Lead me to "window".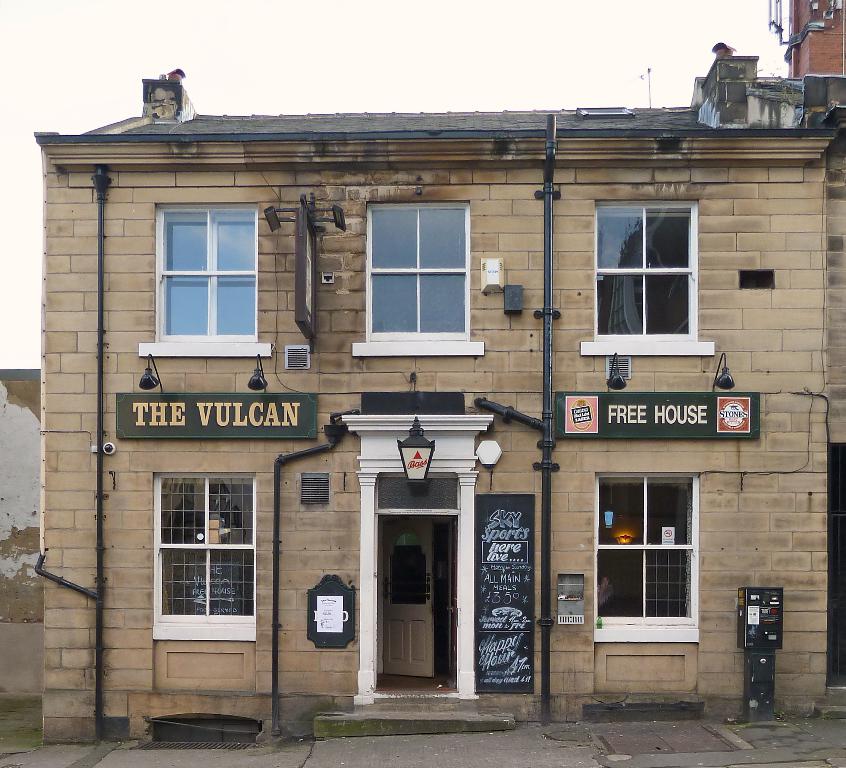
Lead to locate(148, 465, 271, 639).
